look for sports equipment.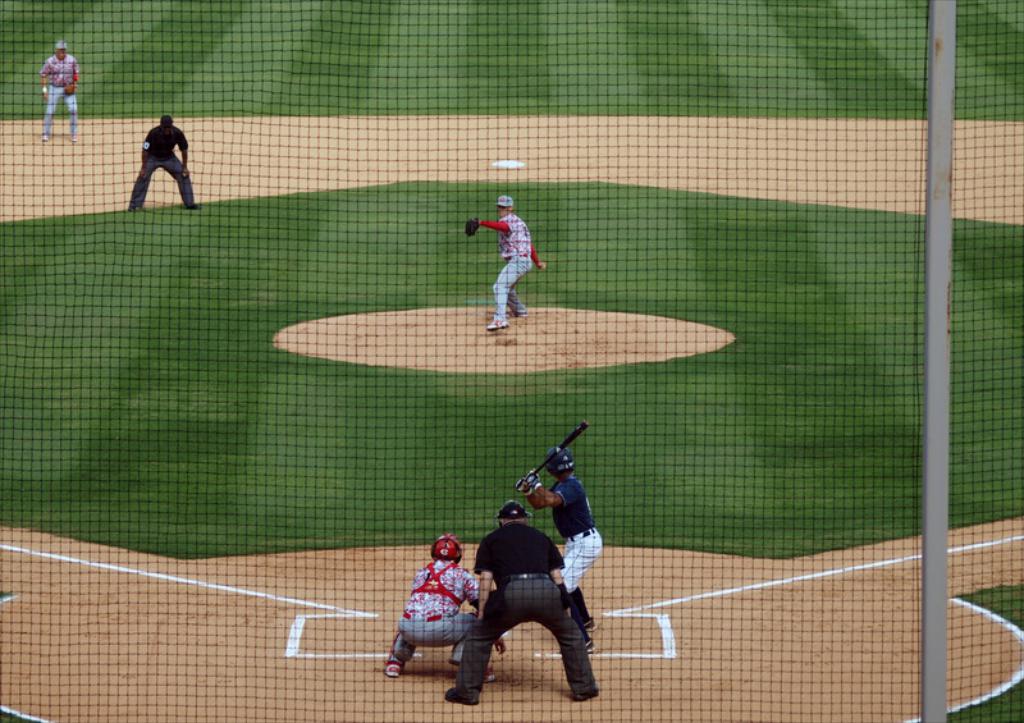
Found: {"left": 581, "top": 637, "right": 596, "bottom": 654}.
